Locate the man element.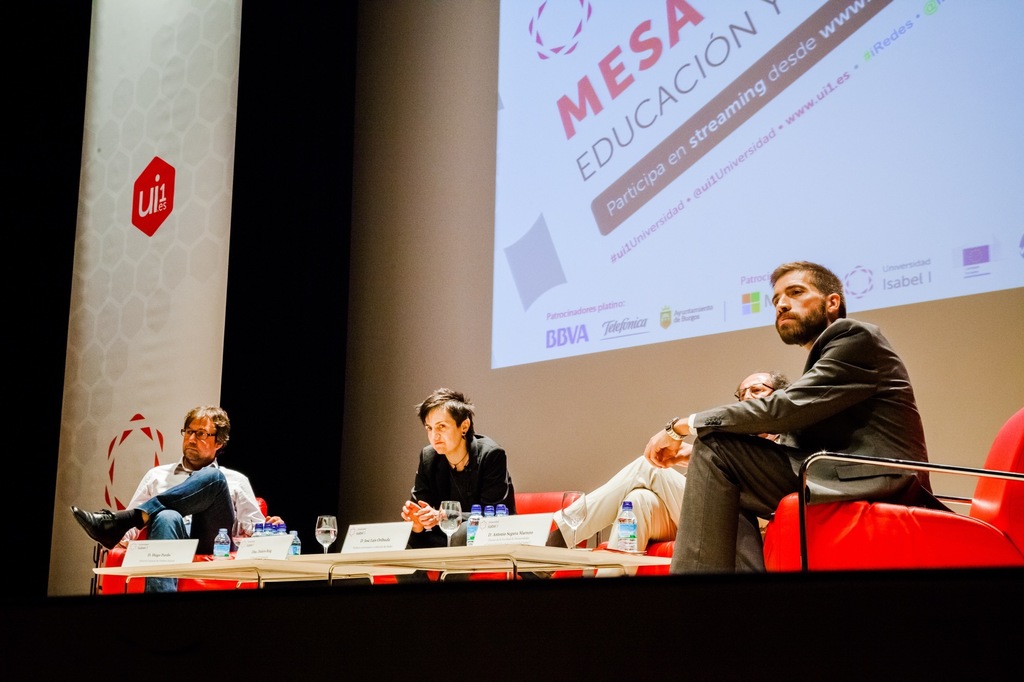
Element bbox: [x1=70, y1=405, x2=268, y2=555].
